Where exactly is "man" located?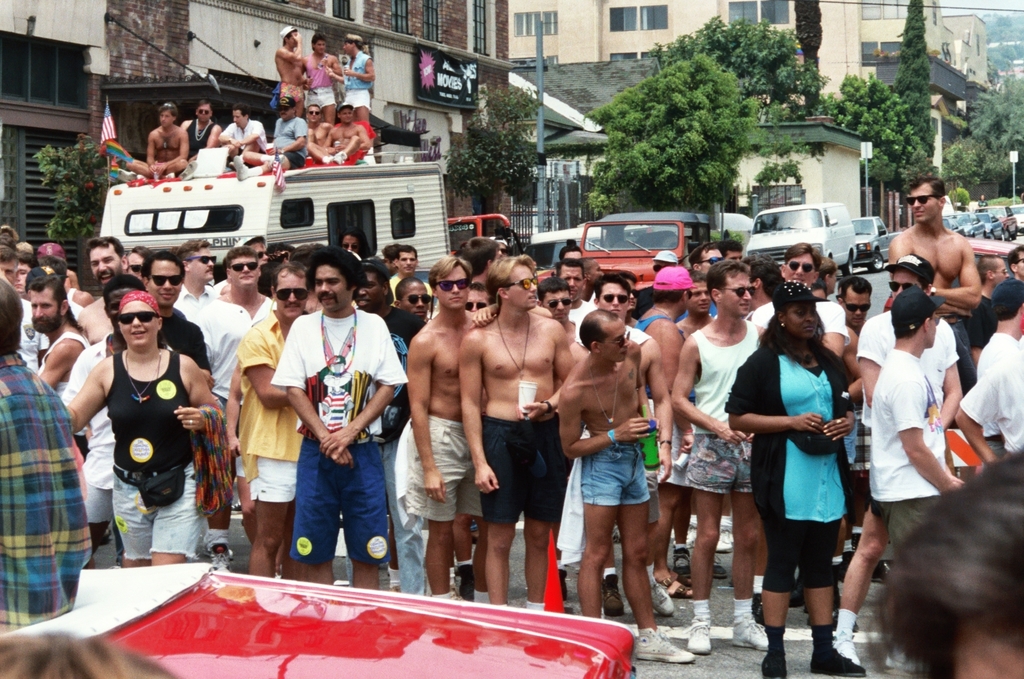
Its bounding box is detection(304, 105, 328, 149).
